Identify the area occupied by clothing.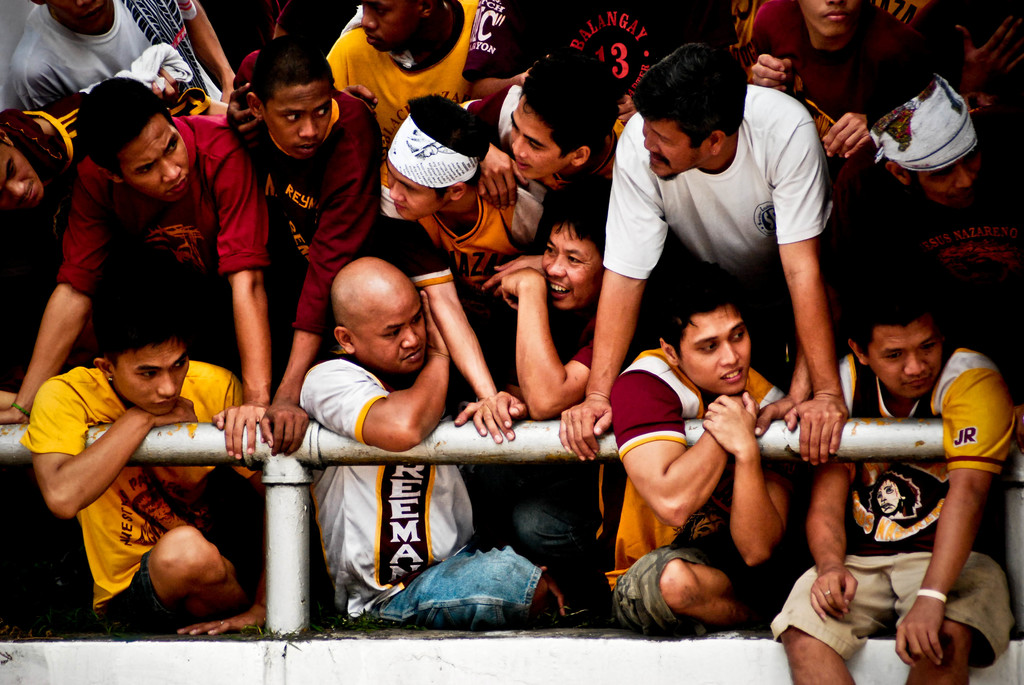
Area: <region>51, 106, 279, 274</region>.
